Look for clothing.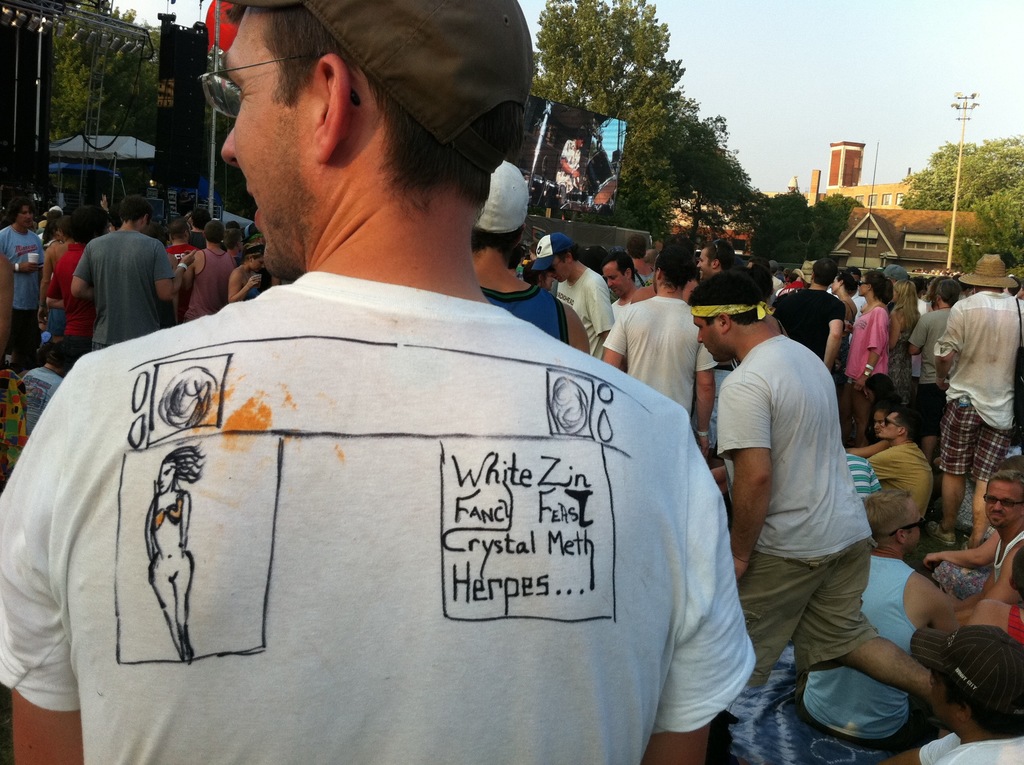
Found: <box>151,490,187,534</box>.
